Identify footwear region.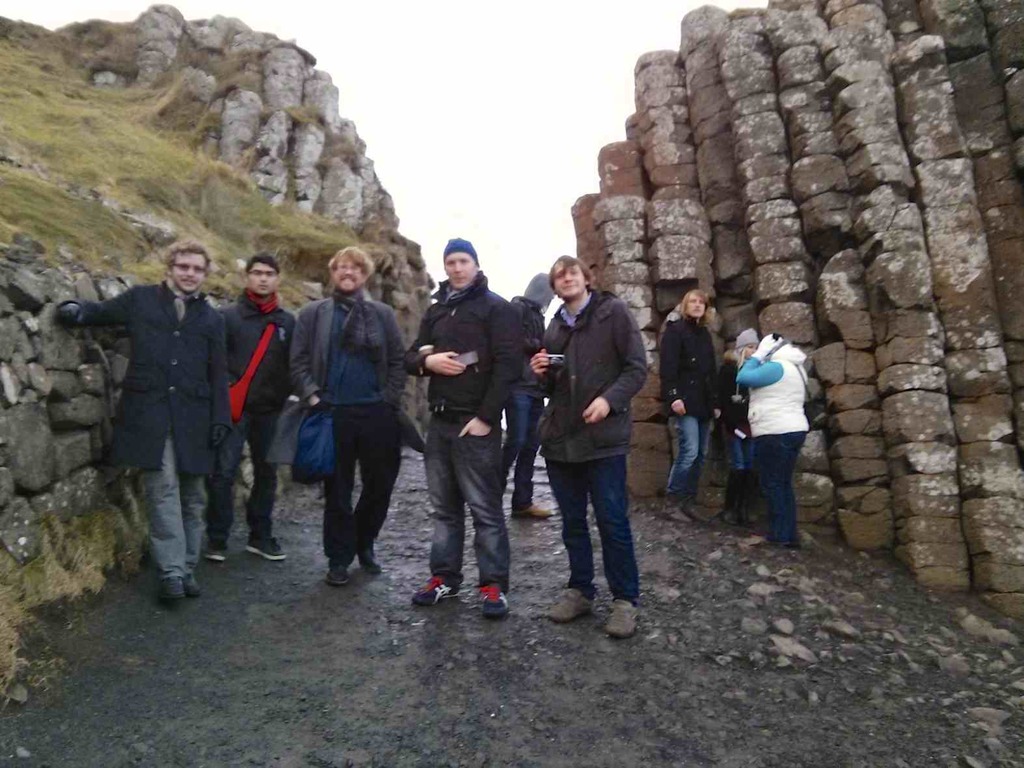
Region: <region>682, 494, 706, 523</region>.
